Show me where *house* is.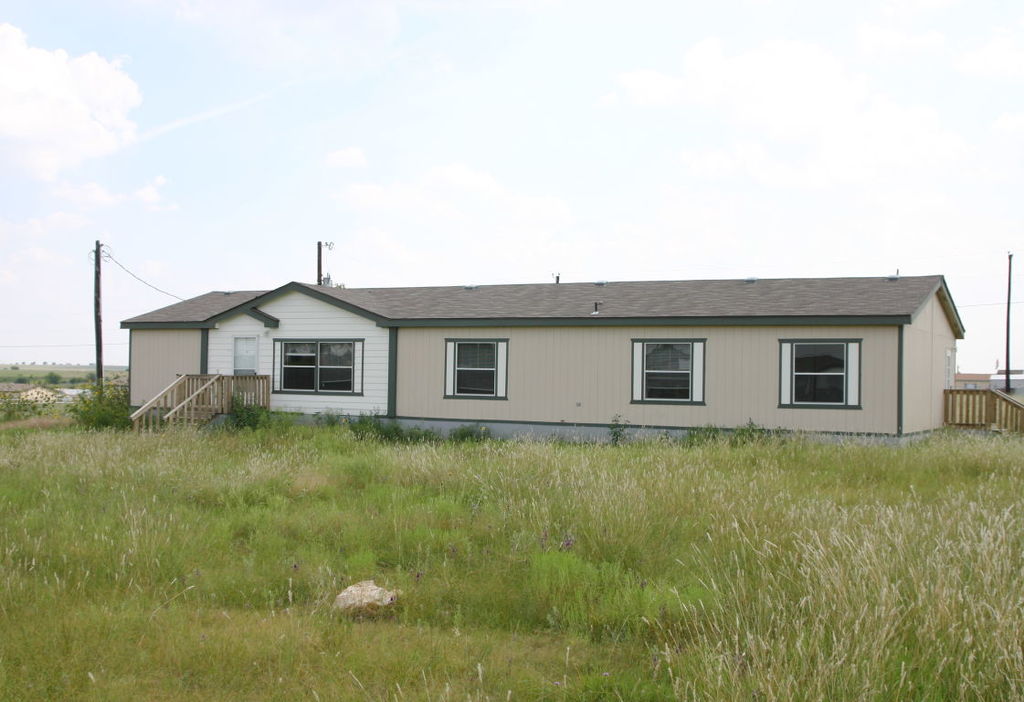
*house* is at [119, 273, 967, 446].
